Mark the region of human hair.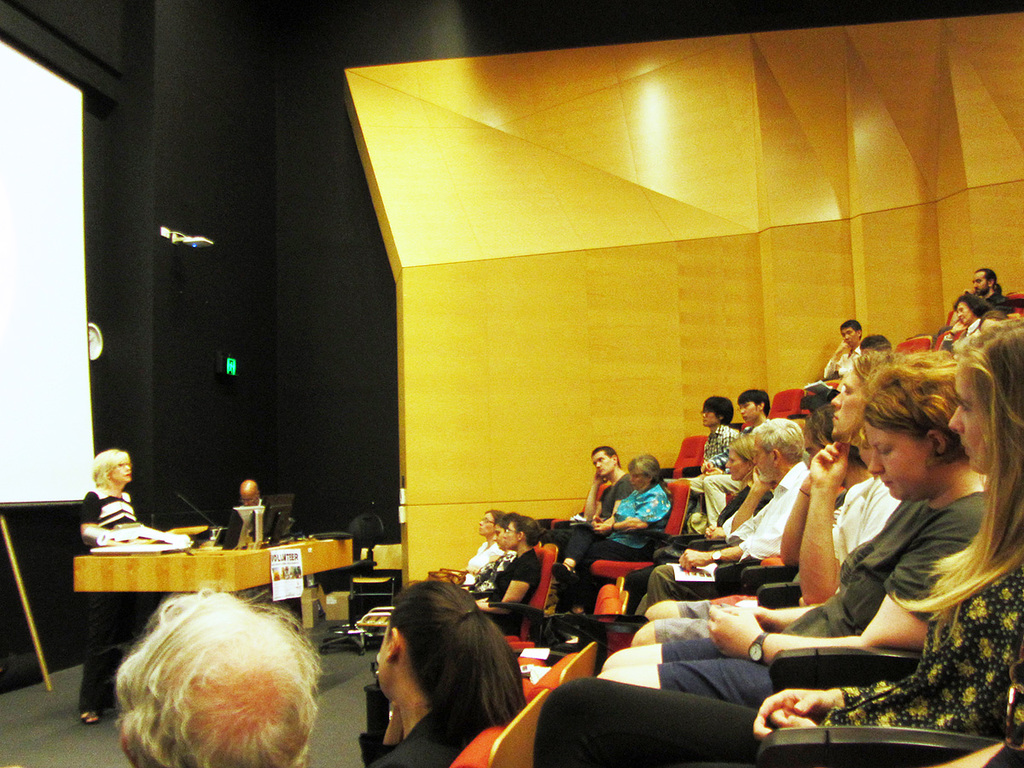
Region: [839,321,862,336].
